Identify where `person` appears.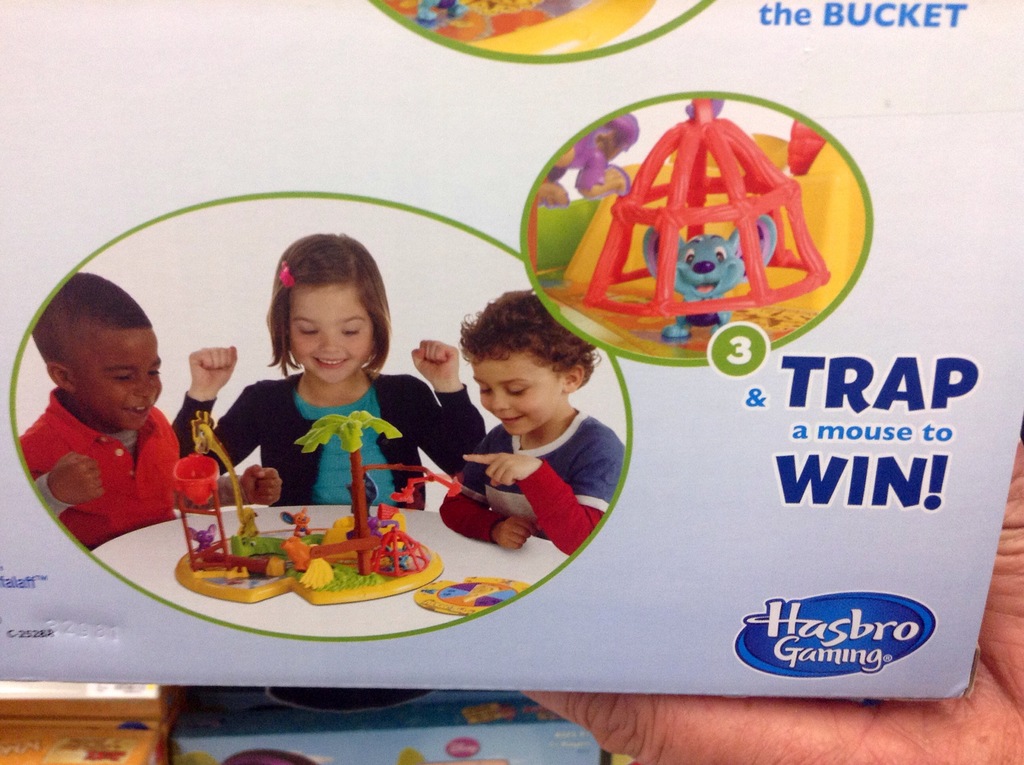
Appears at <box>440,405,621,555</box>.
